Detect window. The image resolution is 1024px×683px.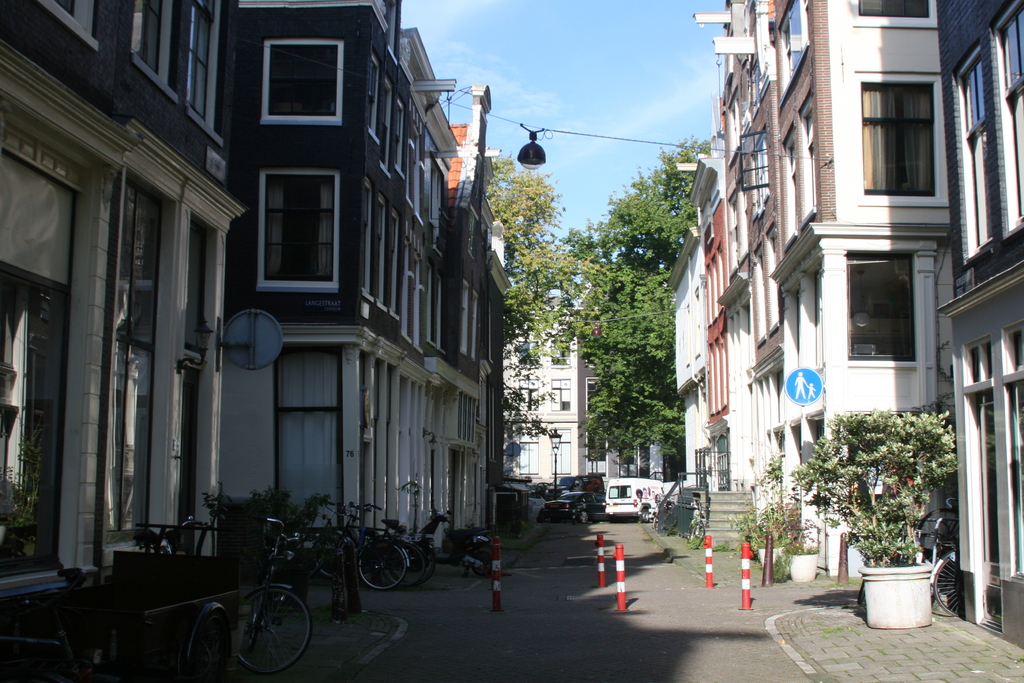
detection(744, 49, 770, 128).
